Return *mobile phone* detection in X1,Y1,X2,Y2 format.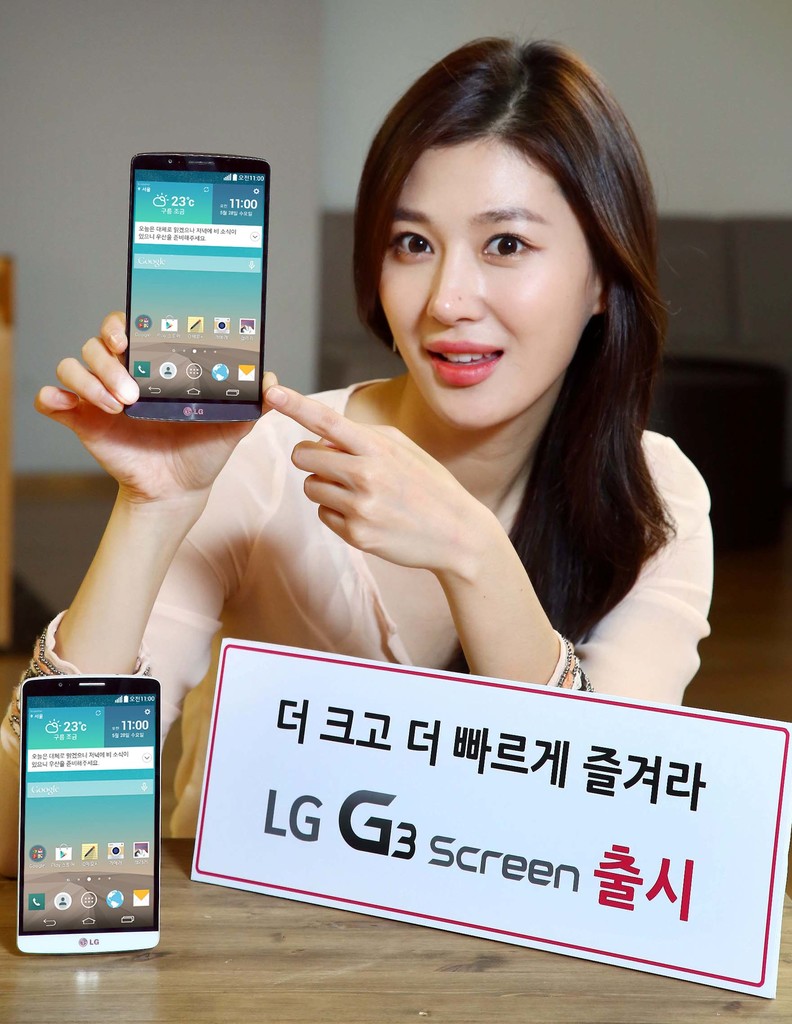
13,669,163,957.
